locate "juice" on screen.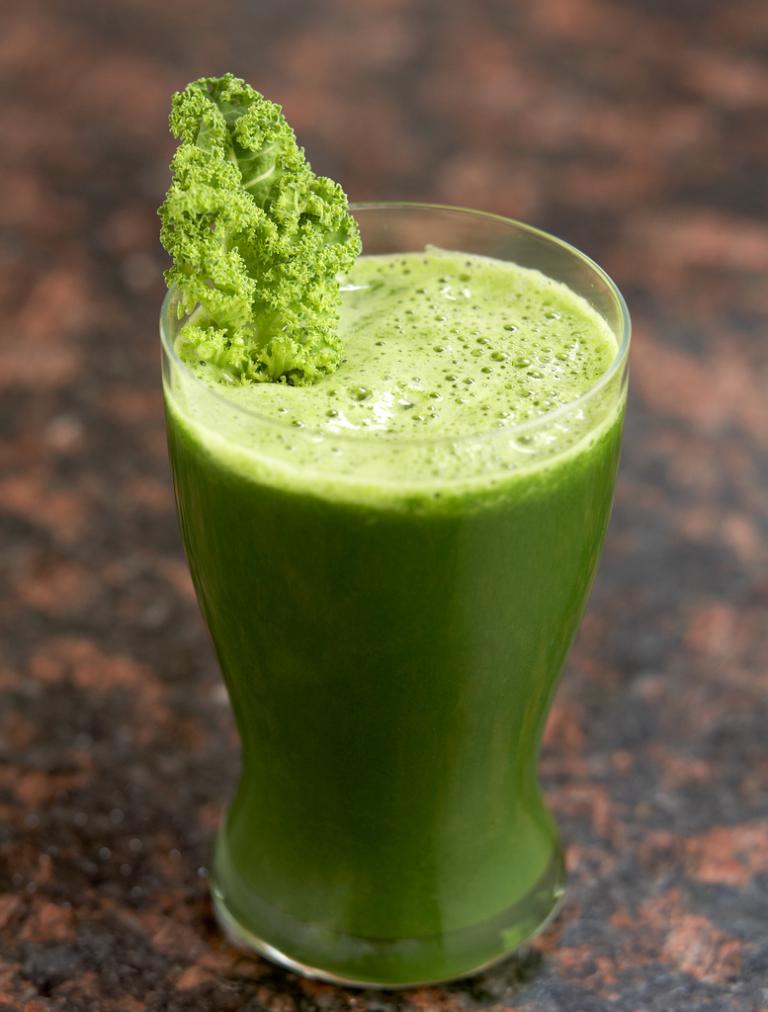
On screen at x1=136 y1=224 x2=636 y2=1011.
